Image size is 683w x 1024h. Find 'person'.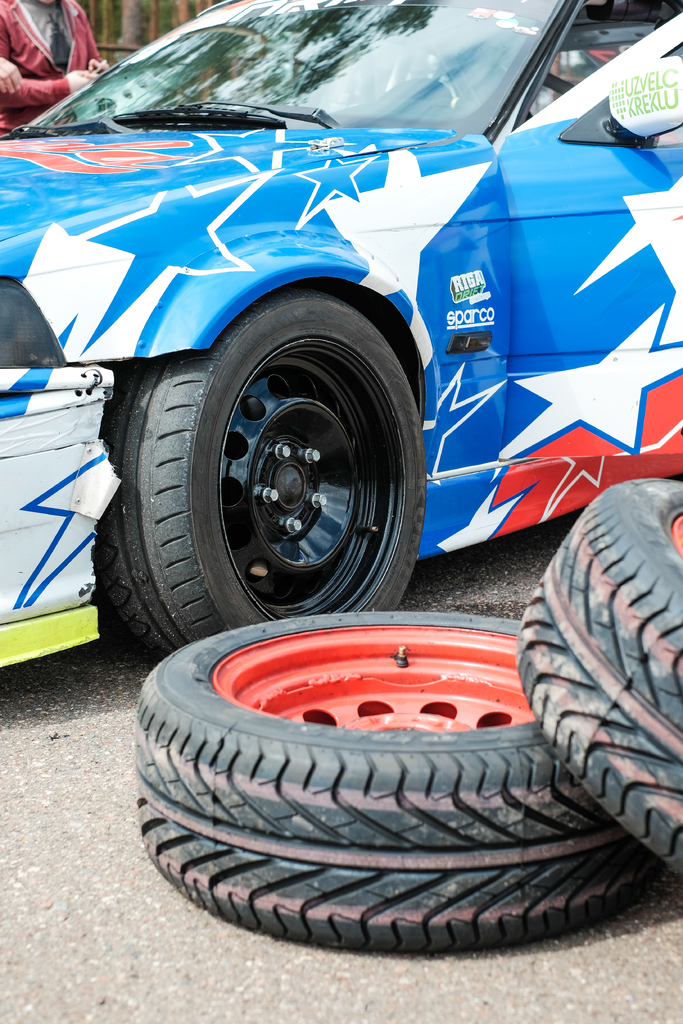
box(0, 0, 117, 125).
